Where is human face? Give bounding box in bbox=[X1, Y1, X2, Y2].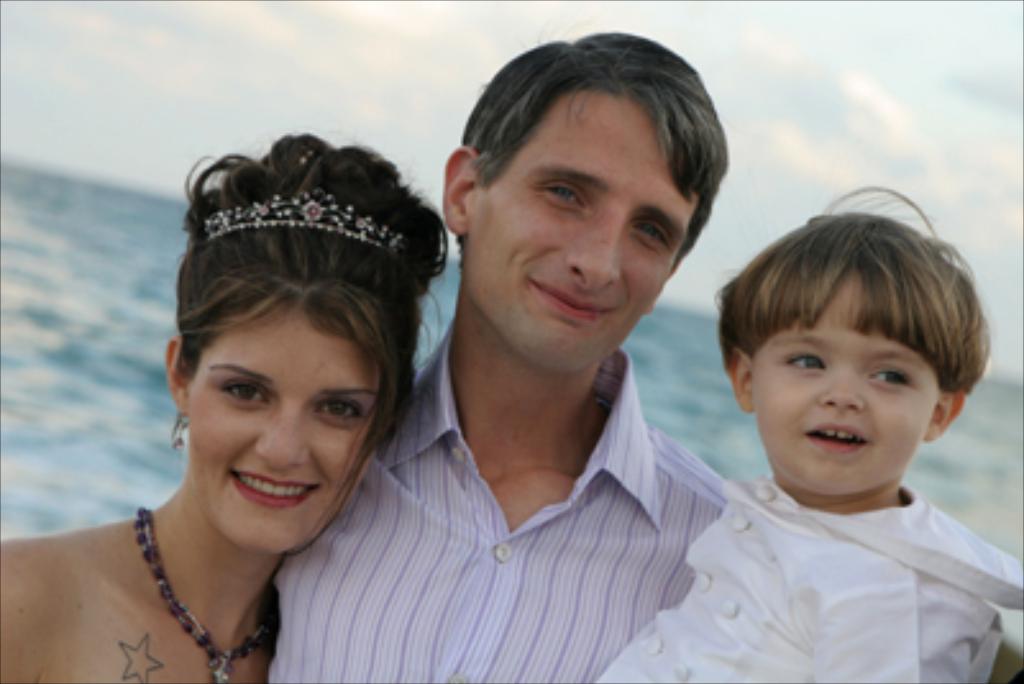
bbox=[481, 95, 699, 366].
